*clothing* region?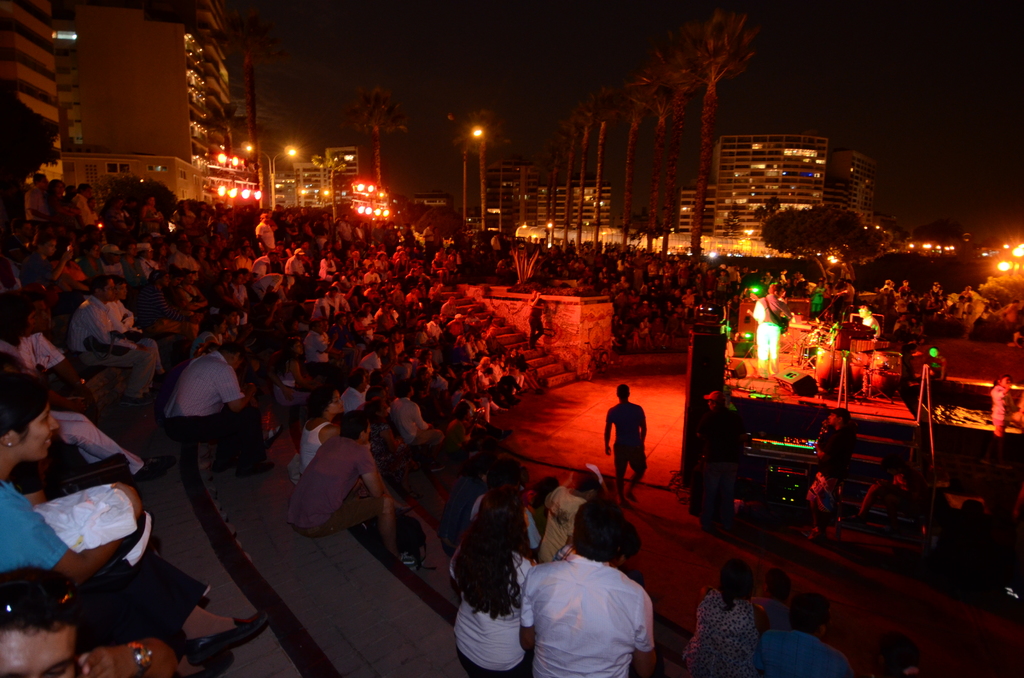
detection(257, 251, 284, 288)
